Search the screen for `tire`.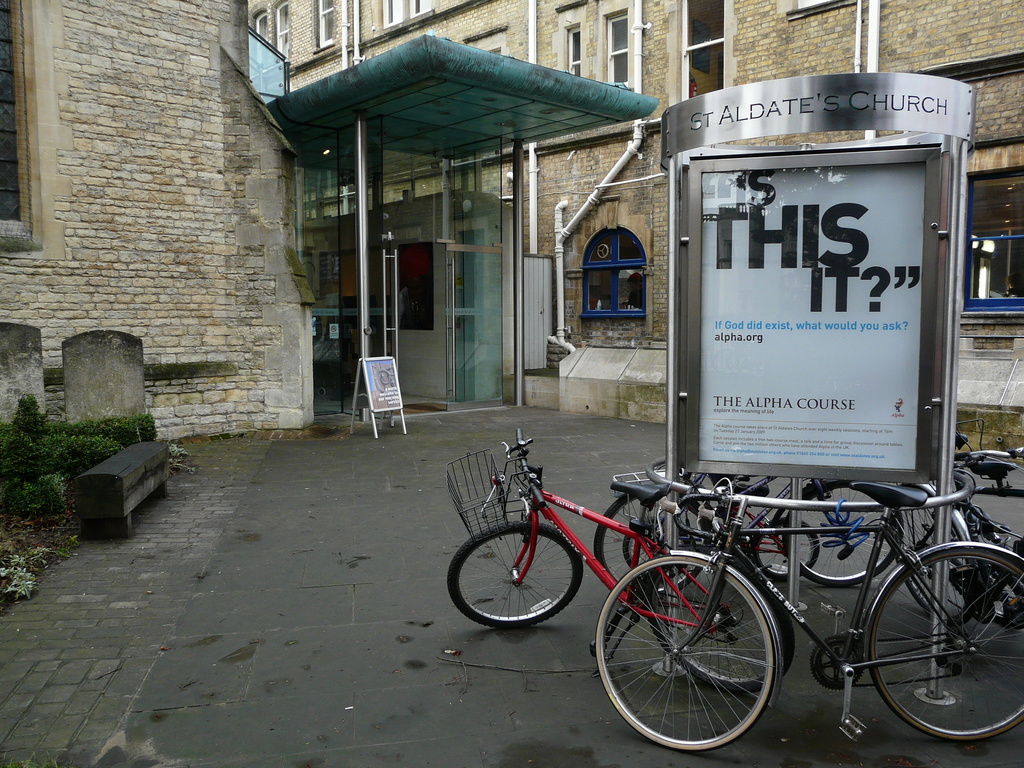
Found at box(446, 522, 586, 633).
